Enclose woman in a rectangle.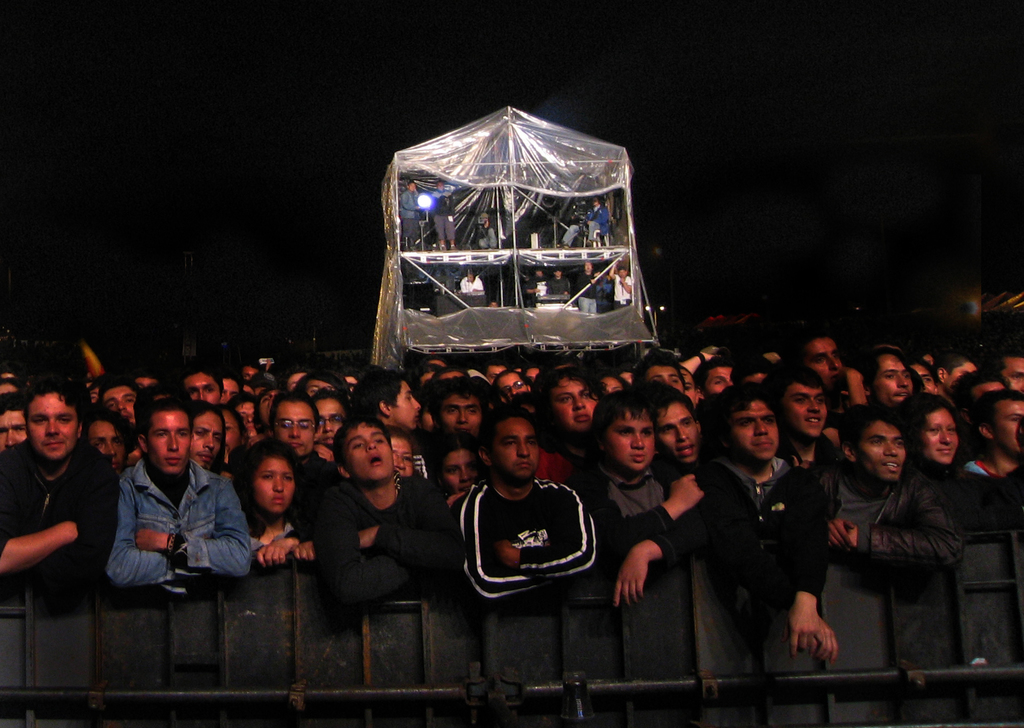
box(213, 449, 301, 586).
